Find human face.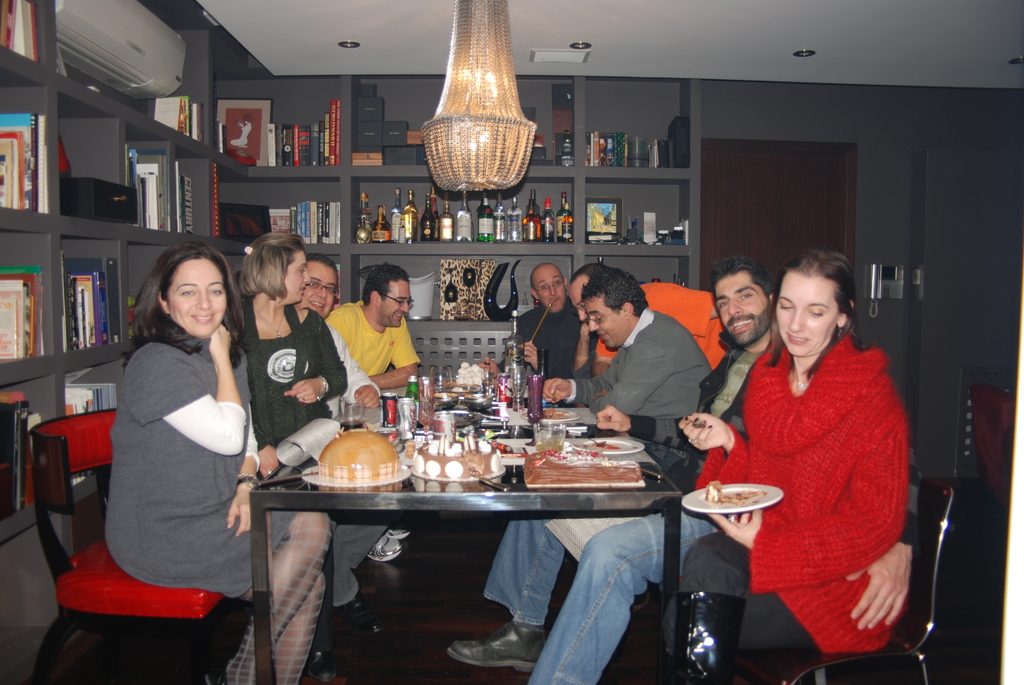
x1=778, y1=274, x2=837, y2=352.
